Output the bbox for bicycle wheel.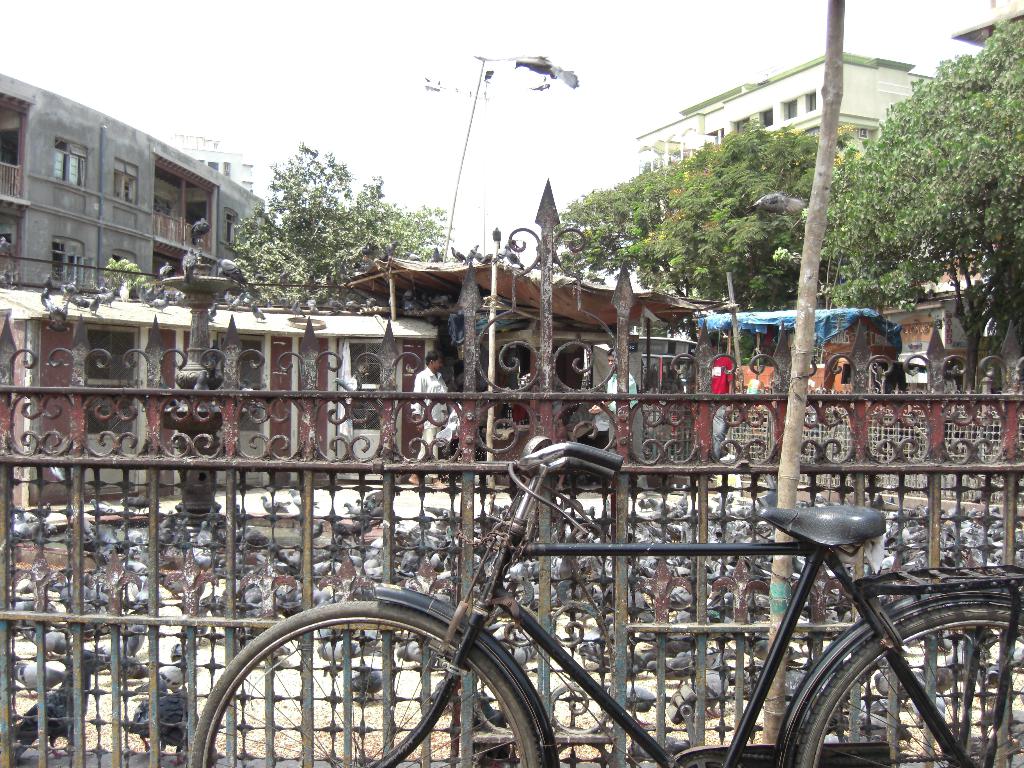
192 600 542 767.
